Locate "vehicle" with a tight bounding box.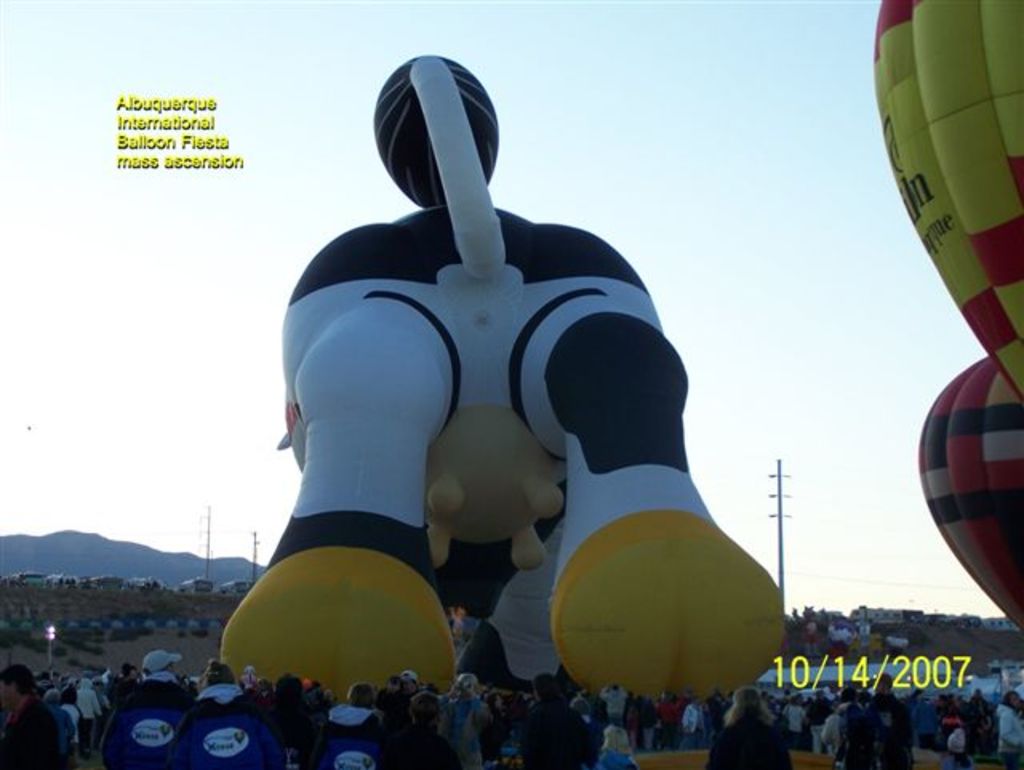
bbox=[179, 578, 214, 600].
